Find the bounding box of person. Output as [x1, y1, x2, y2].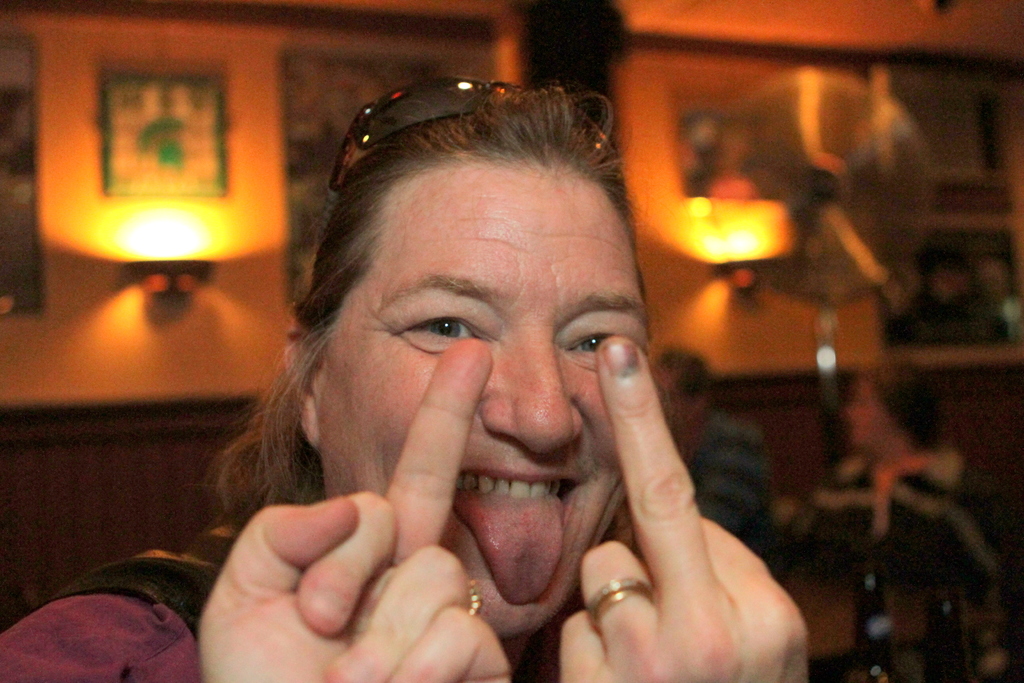
[783, 366, 1007, 682].
